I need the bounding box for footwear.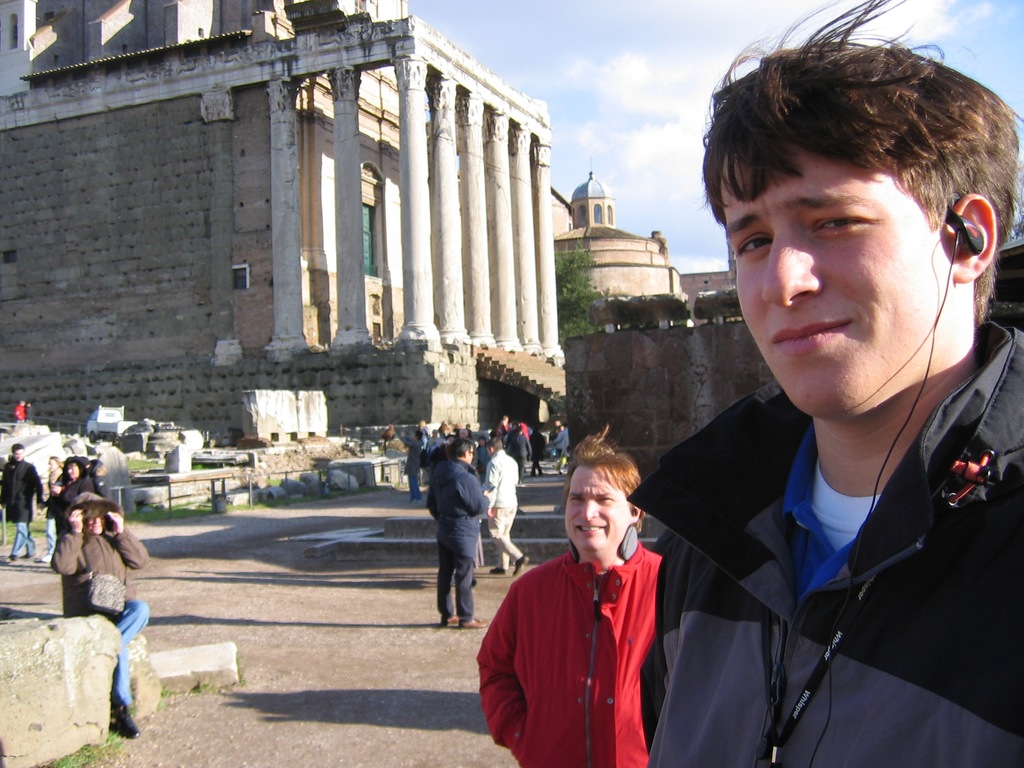
Here it is: pyautogui.locateOnScreen(108, 707, 139, 740).
